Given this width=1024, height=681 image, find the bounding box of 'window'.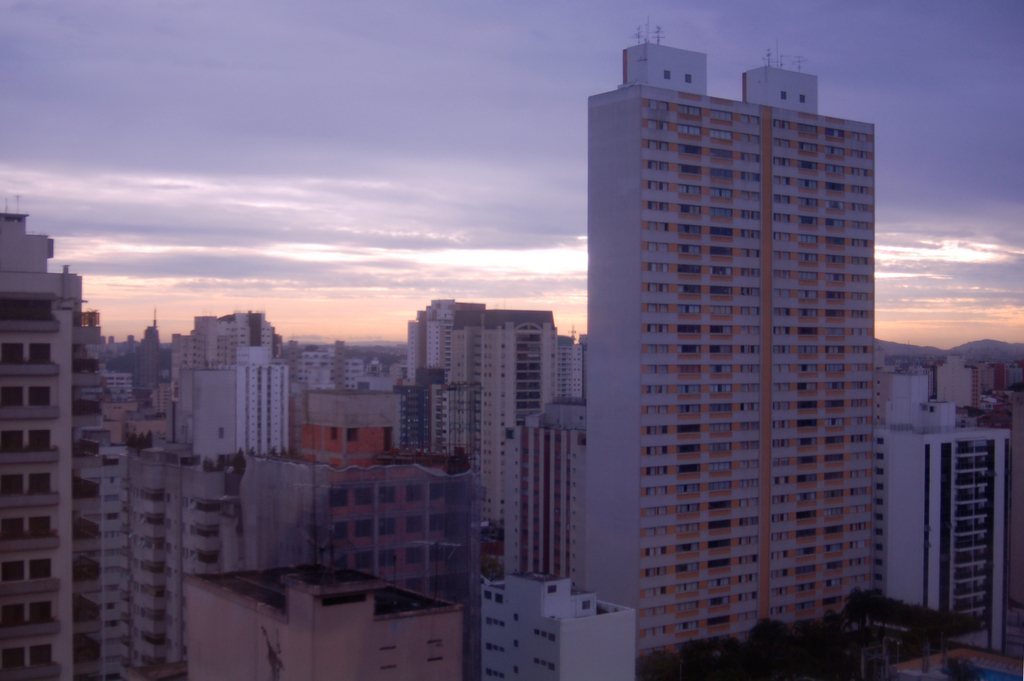
{"left": 358, "top": 551, "right": 375, "bottom": 570}.
